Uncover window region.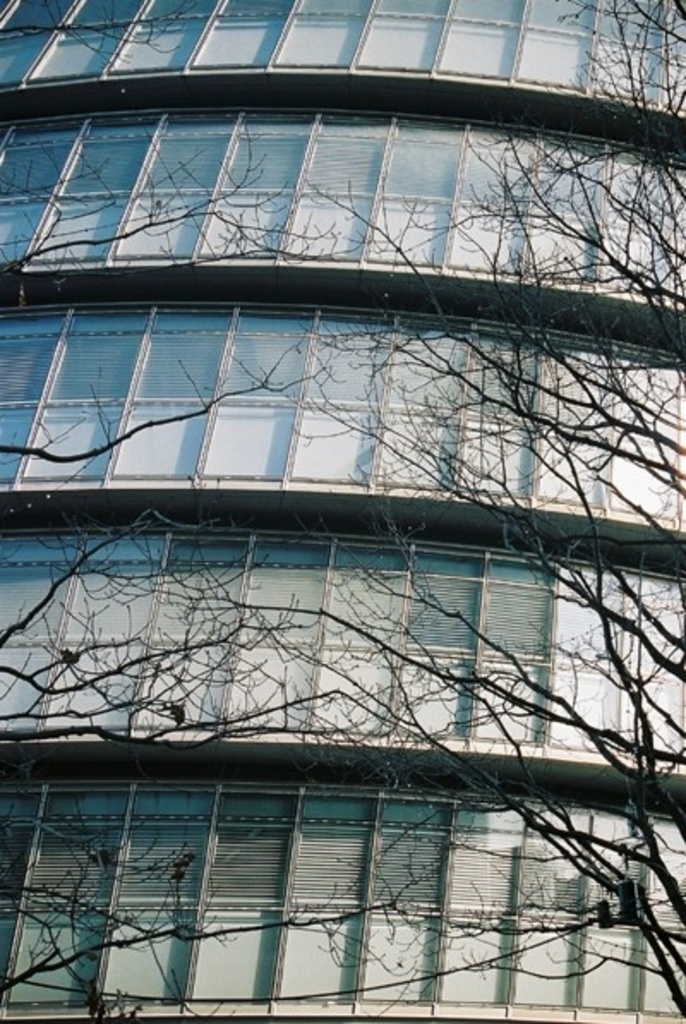
Uncovered: [220, 309, 324, 398].
